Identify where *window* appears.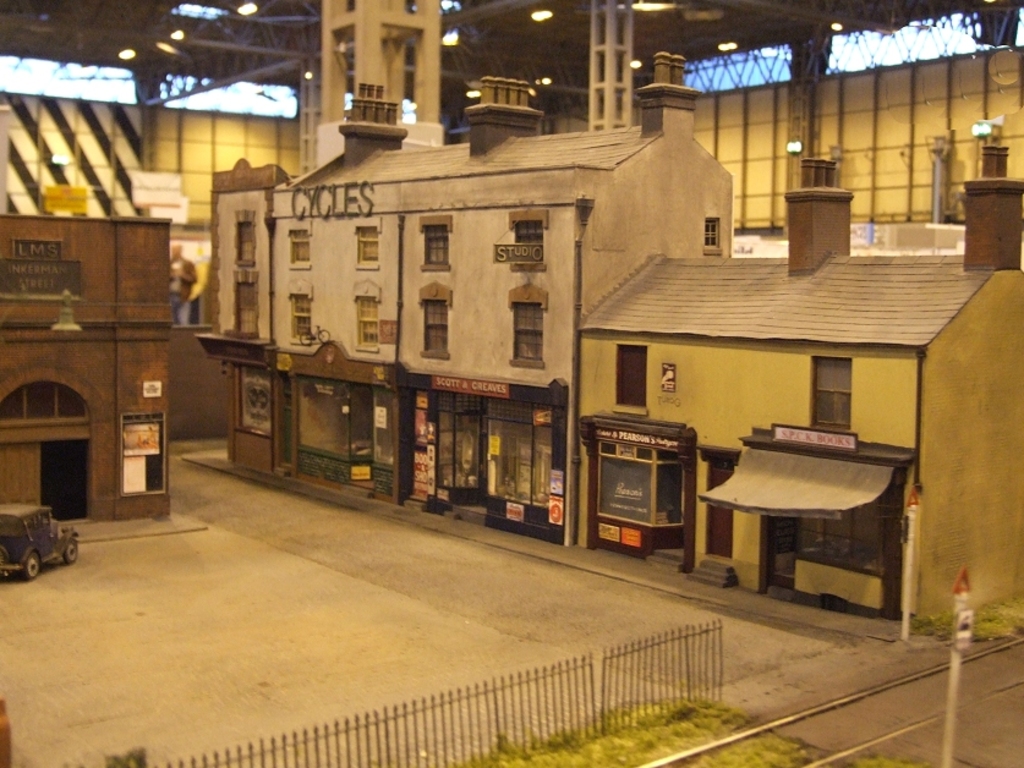
Appears at <bbox>422, 220, 449, 273</bbox>.
